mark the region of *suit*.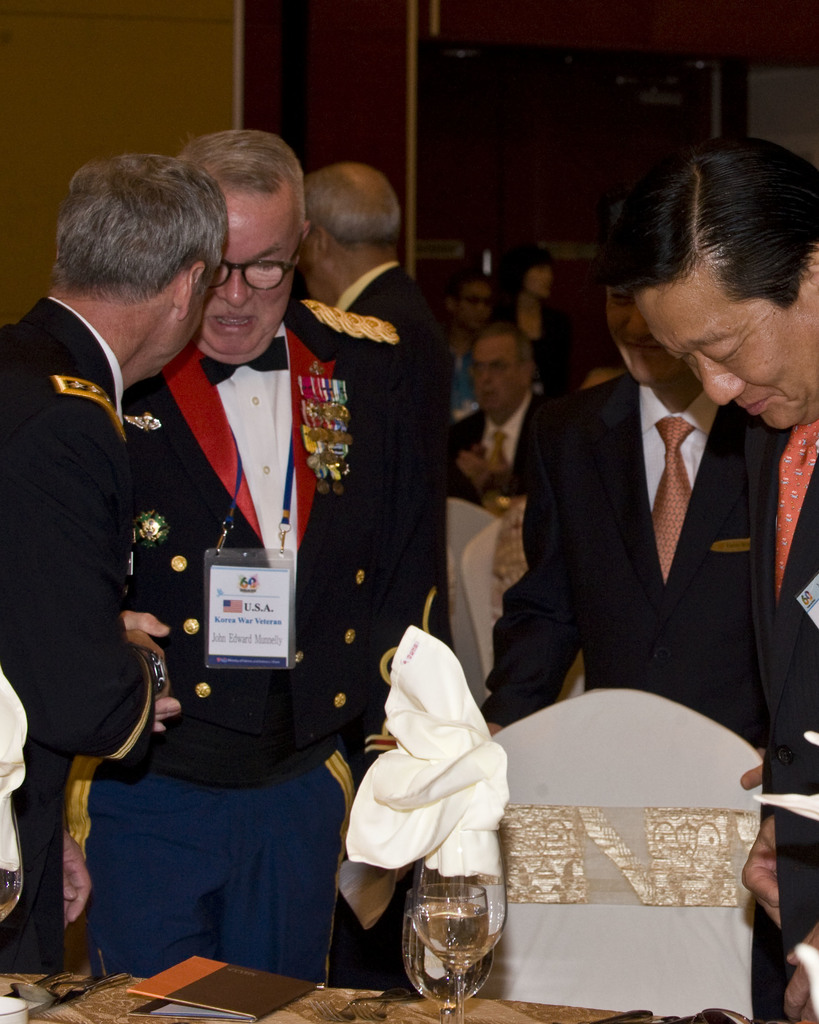
Region: bbox=[63, 298, 412, 980].
